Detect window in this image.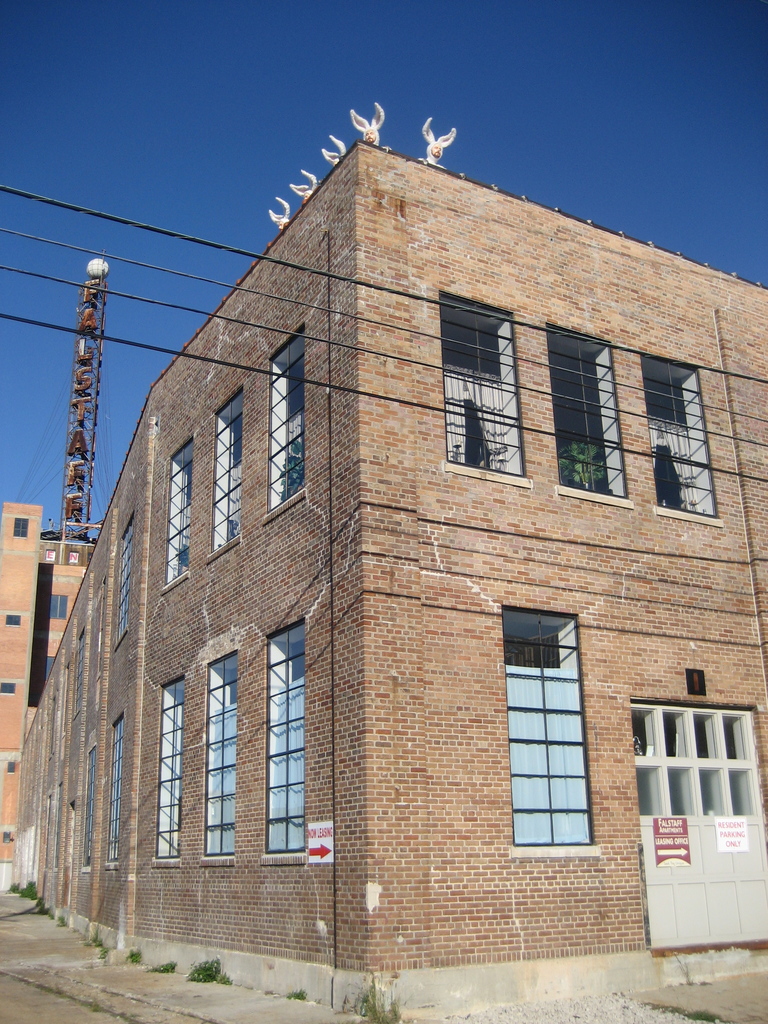
Detection: x1=503, y1=603, x2=592, y2=851.
